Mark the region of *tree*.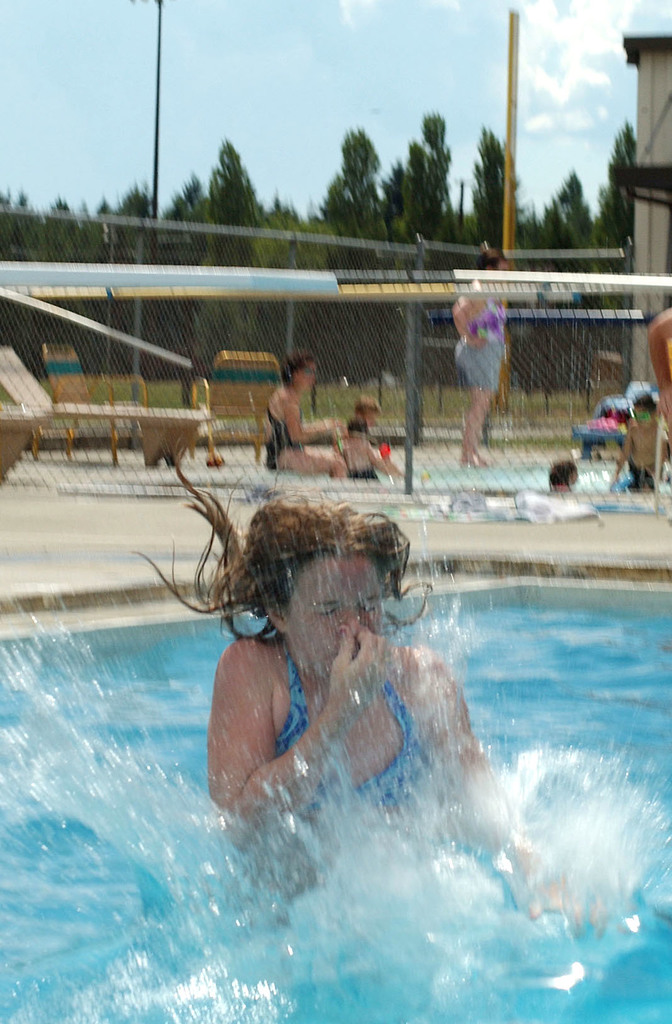
Region: [113, 186, 160, 265].
